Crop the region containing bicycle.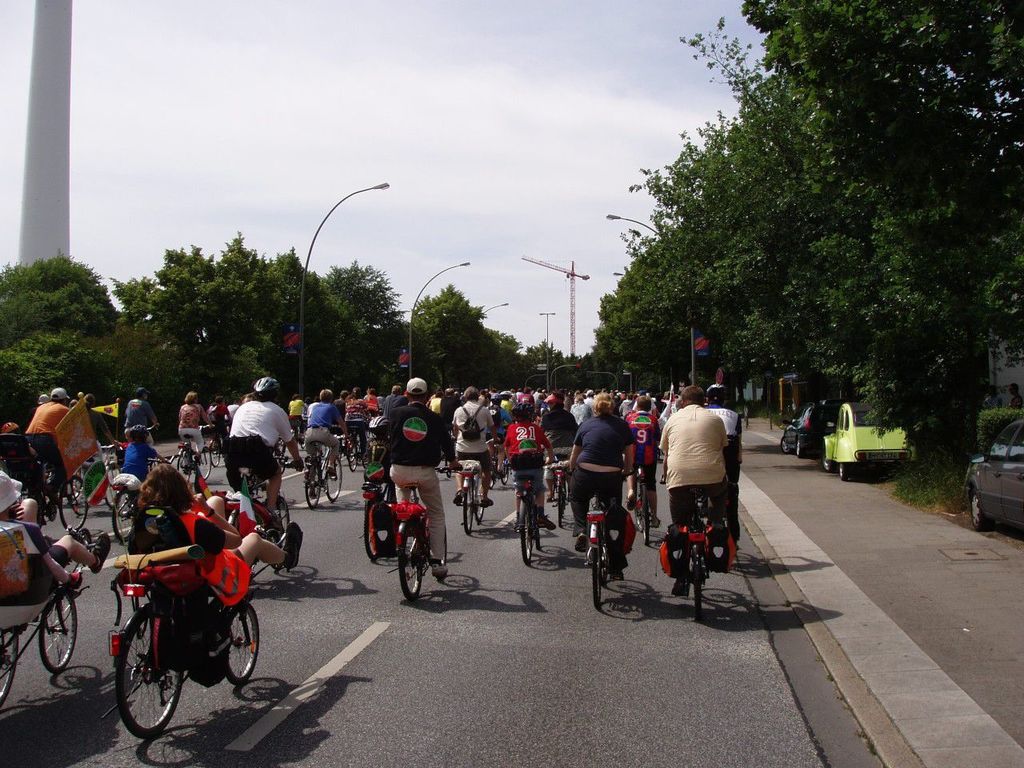
Crop region: region(671, 483, 730, 602).
